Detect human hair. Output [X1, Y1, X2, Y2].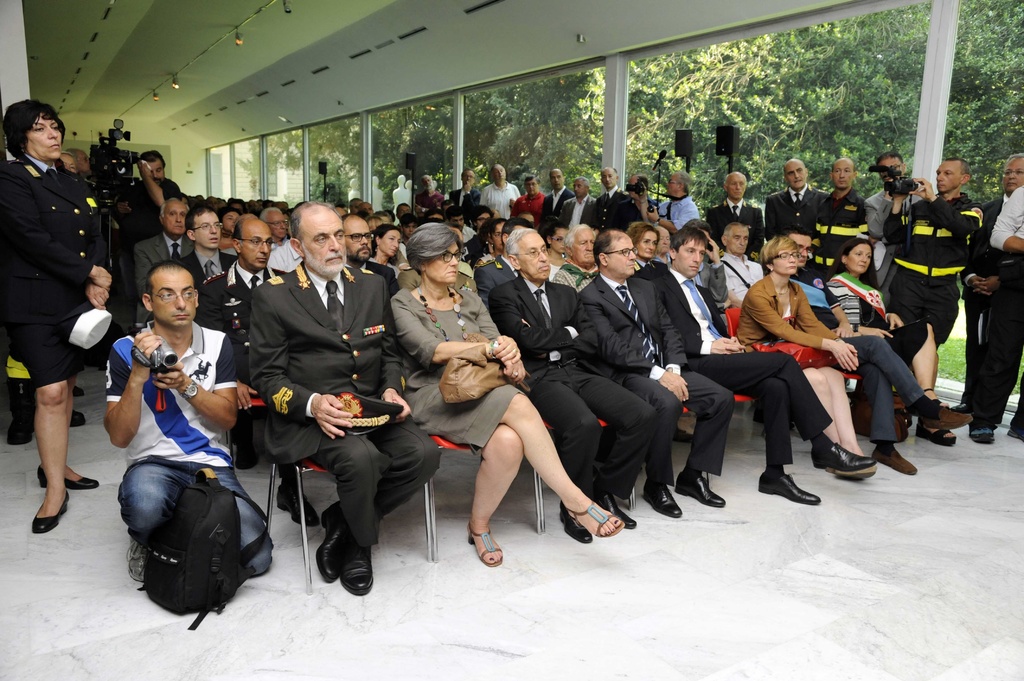
[721, 222, 753, 235].
